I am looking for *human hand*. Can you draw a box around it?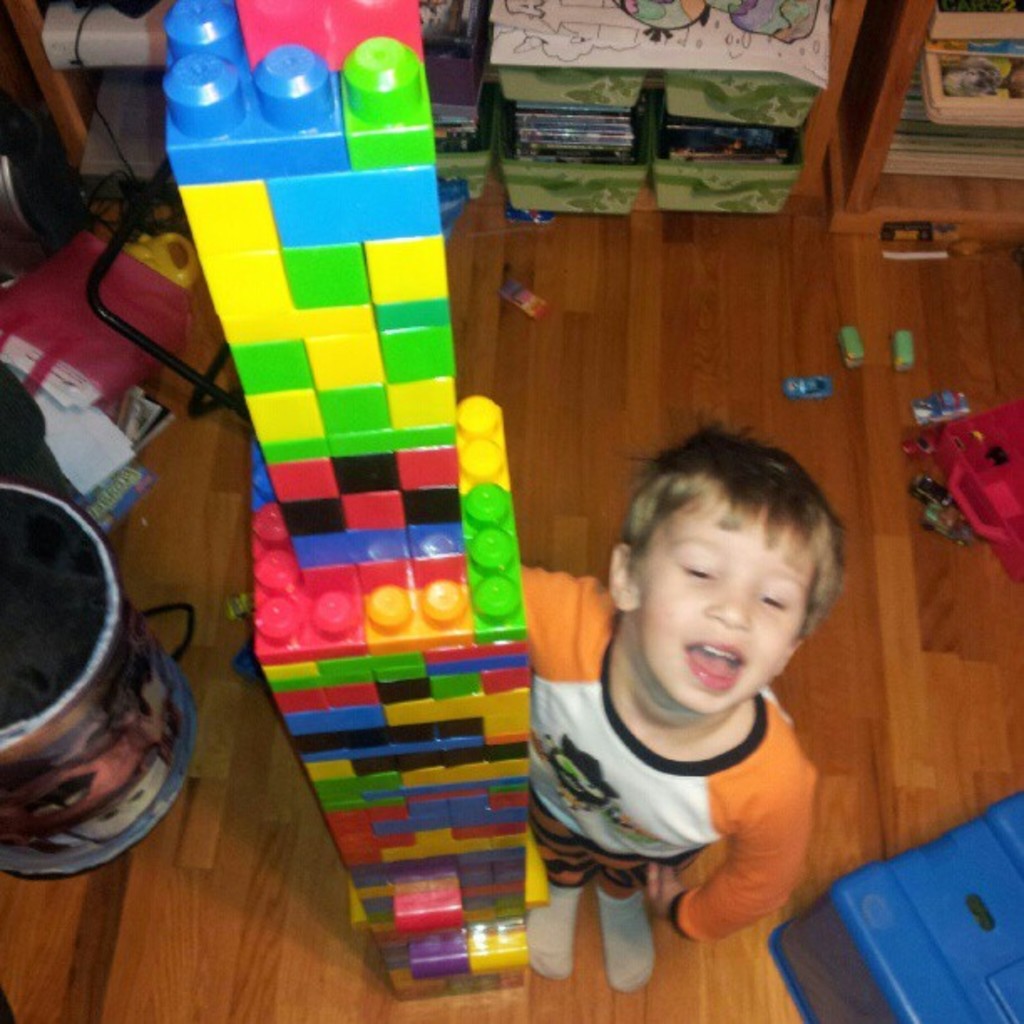
Sure, the bounding box is 644/760/815/944.
